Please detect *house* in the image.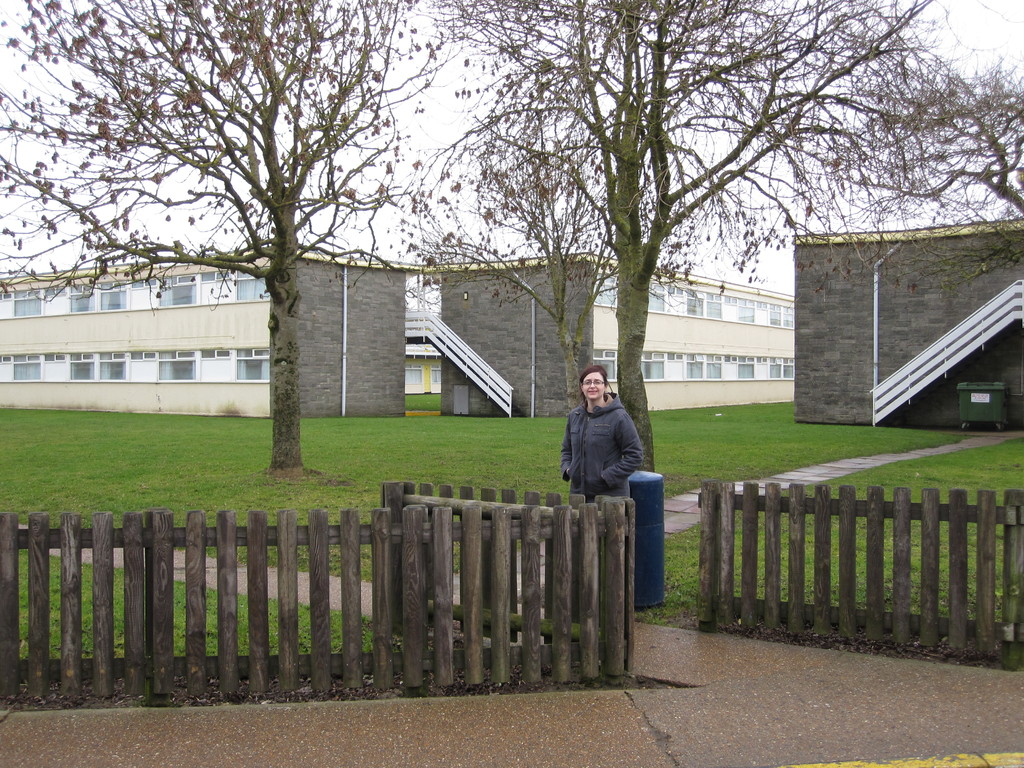
<bbox>0, 236, 598, 422</bbox>.
